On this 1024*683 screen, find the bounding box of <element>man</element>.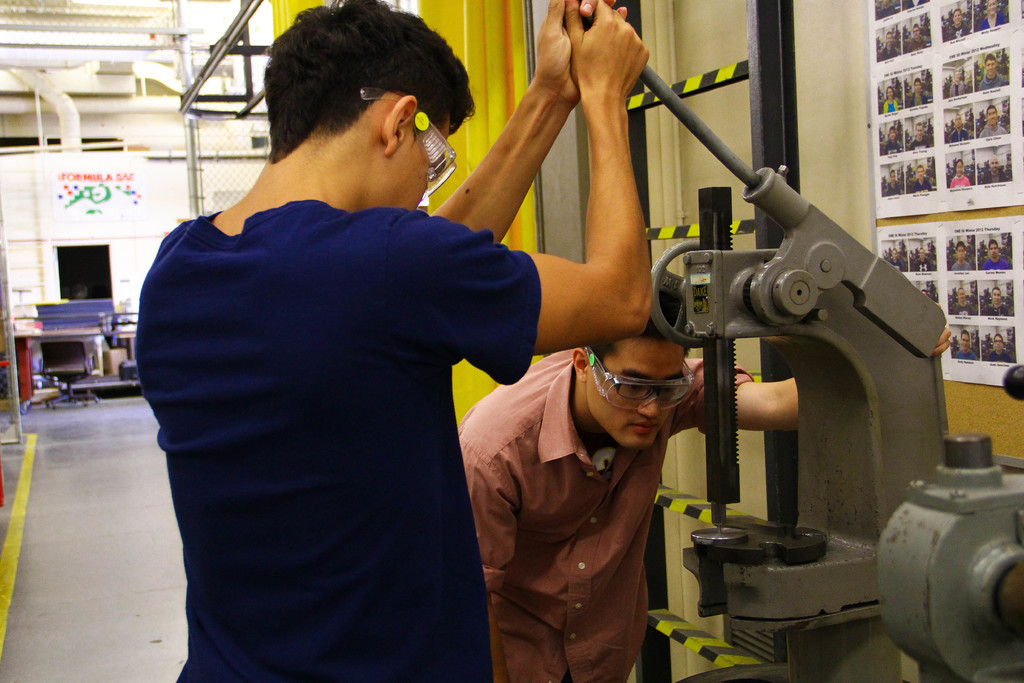
Bounding box: crop(982, 238, 1011, 272).
